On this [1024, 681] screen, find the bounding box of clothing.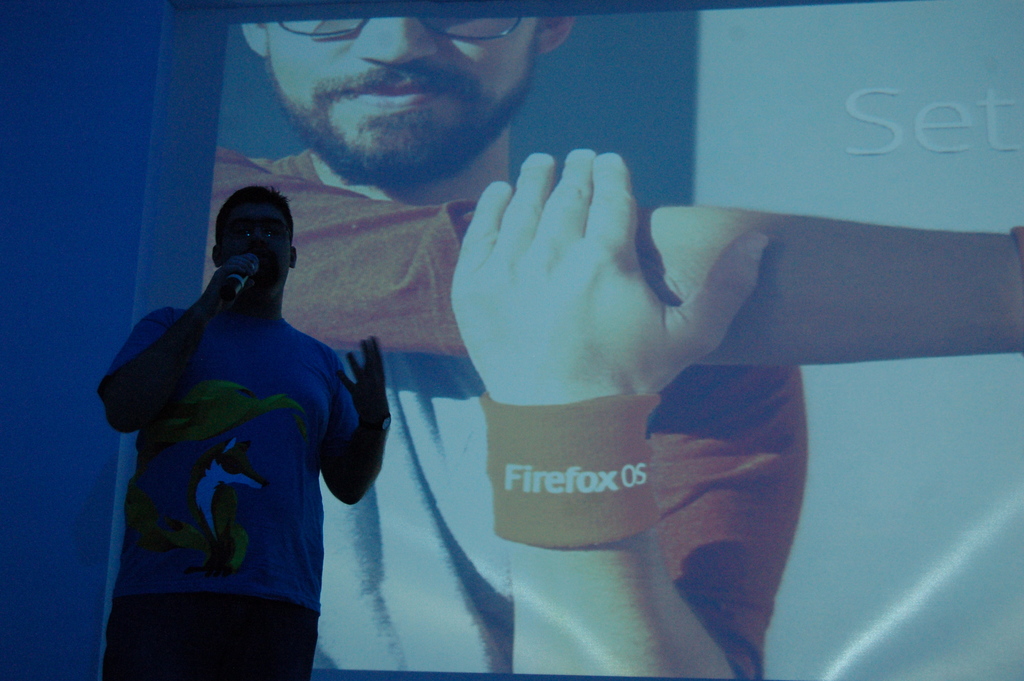
Bounding box: <box>201,144,808,680</box>.
